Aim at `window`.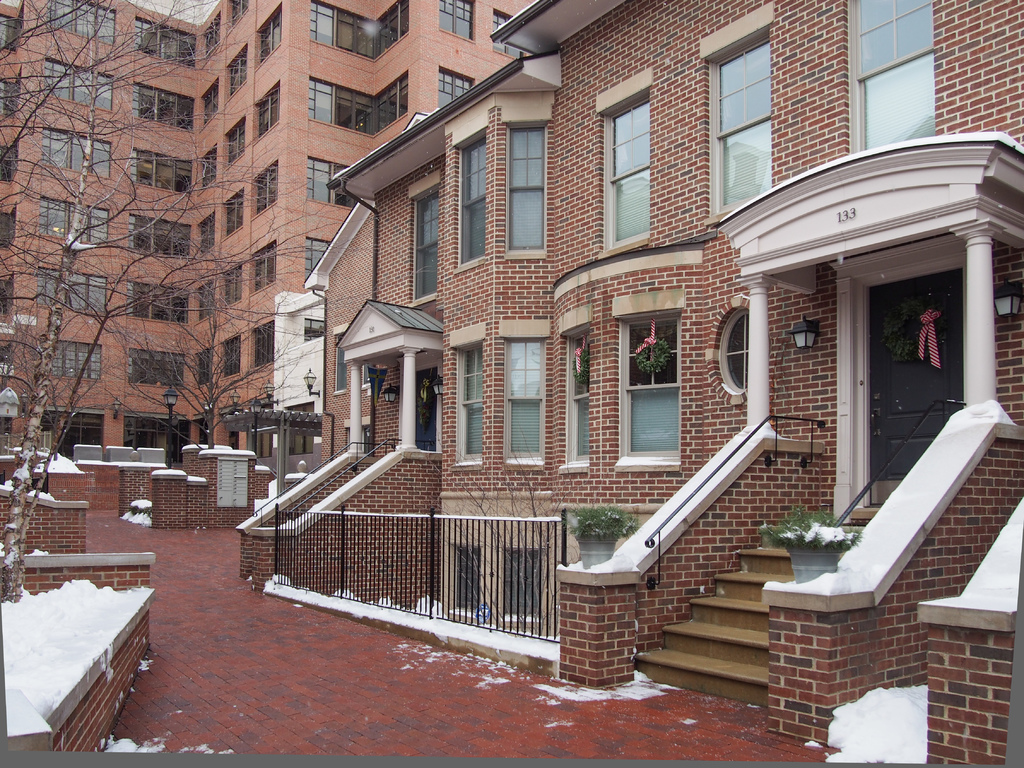
Aimed at Rect(612, 290, 685, 471).
